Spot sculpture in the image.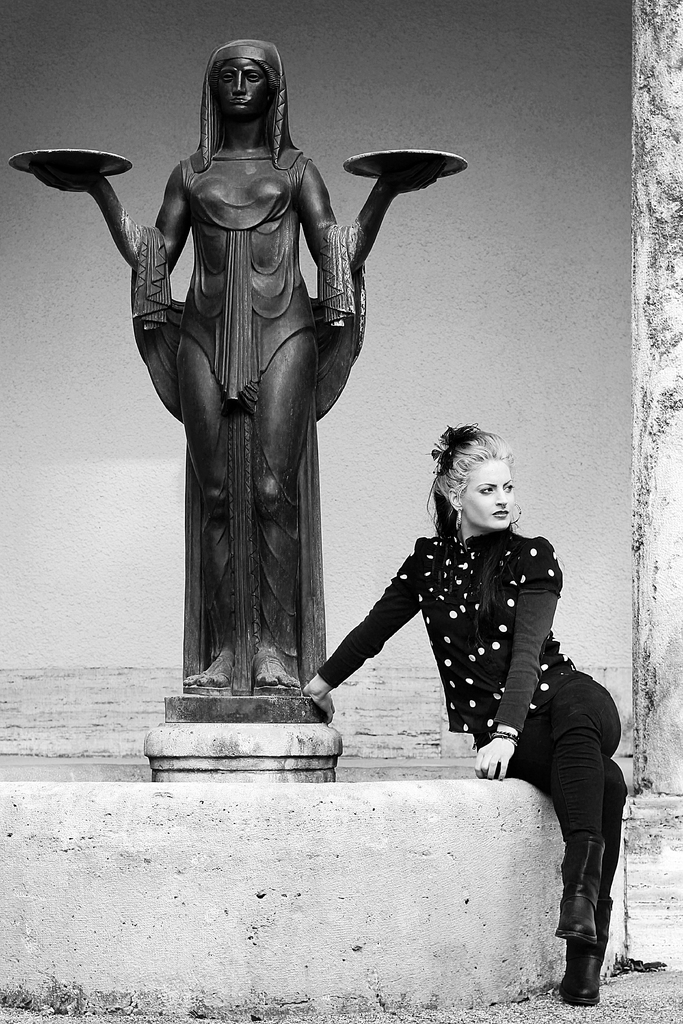
sculpture found at 12:33:468:724.
